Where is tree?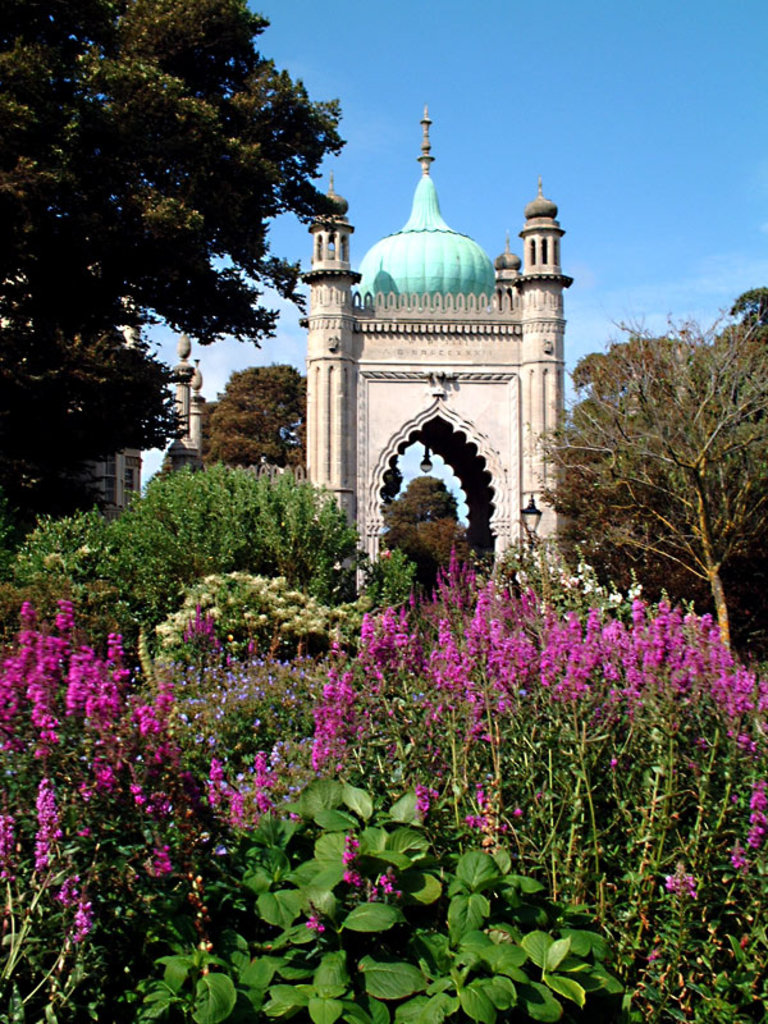
detection(0, 5, 355, 338).
